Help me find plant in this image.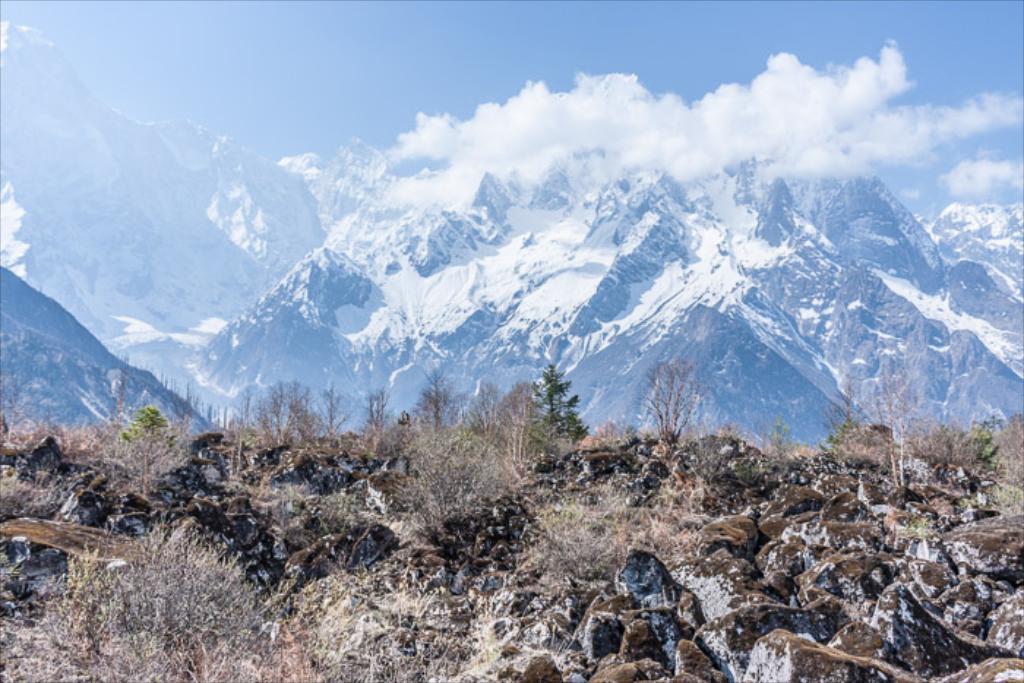
Found it: <box>821,385,866,462</box>.
